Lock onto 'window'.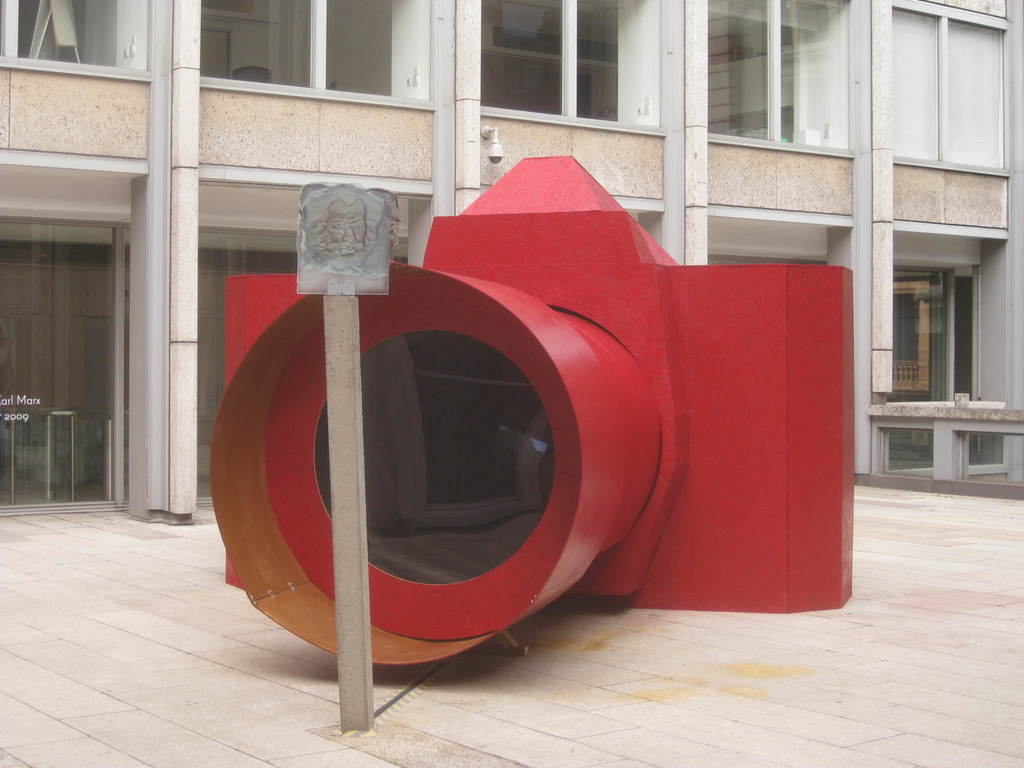
Locked: {"x1": 0, "y1": 0, "x2": 157, "y2": 84}.
